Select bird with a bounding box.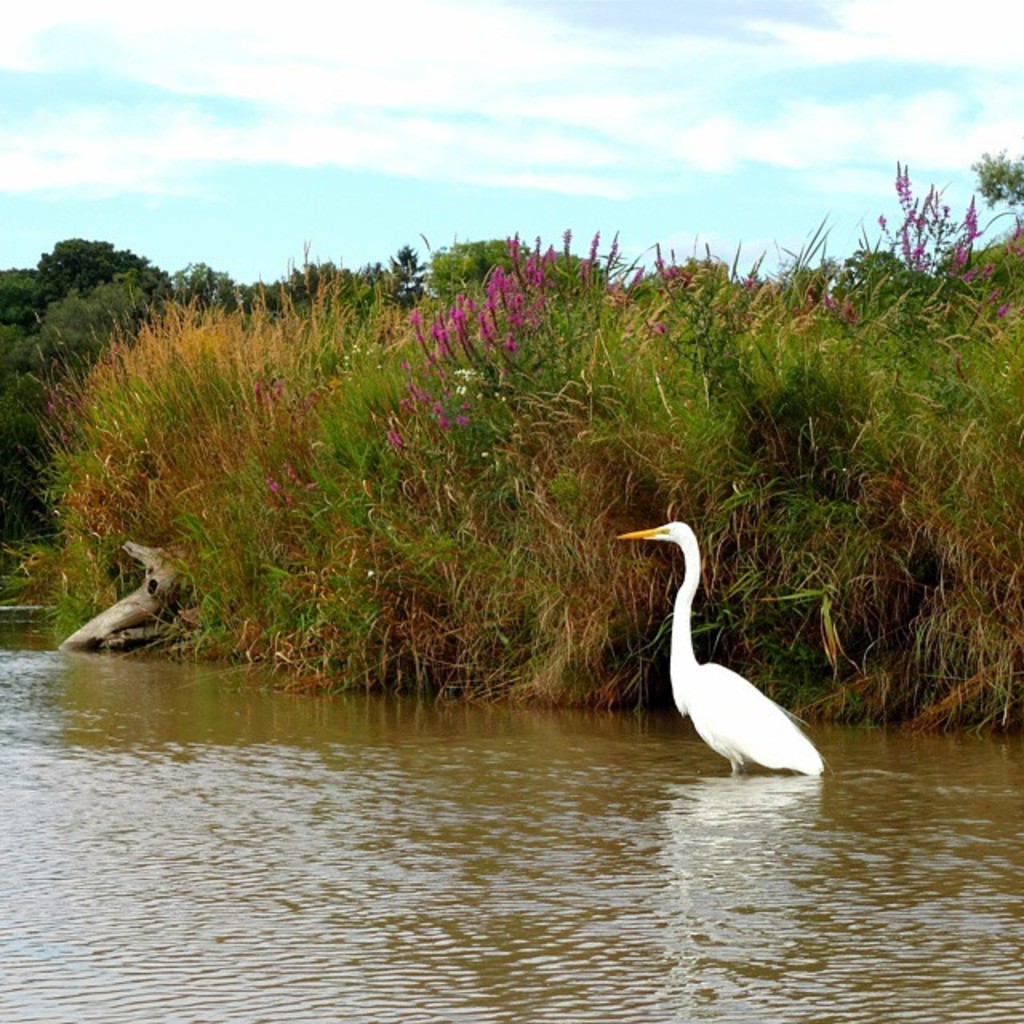
rect(610, 520, 834, 778).
